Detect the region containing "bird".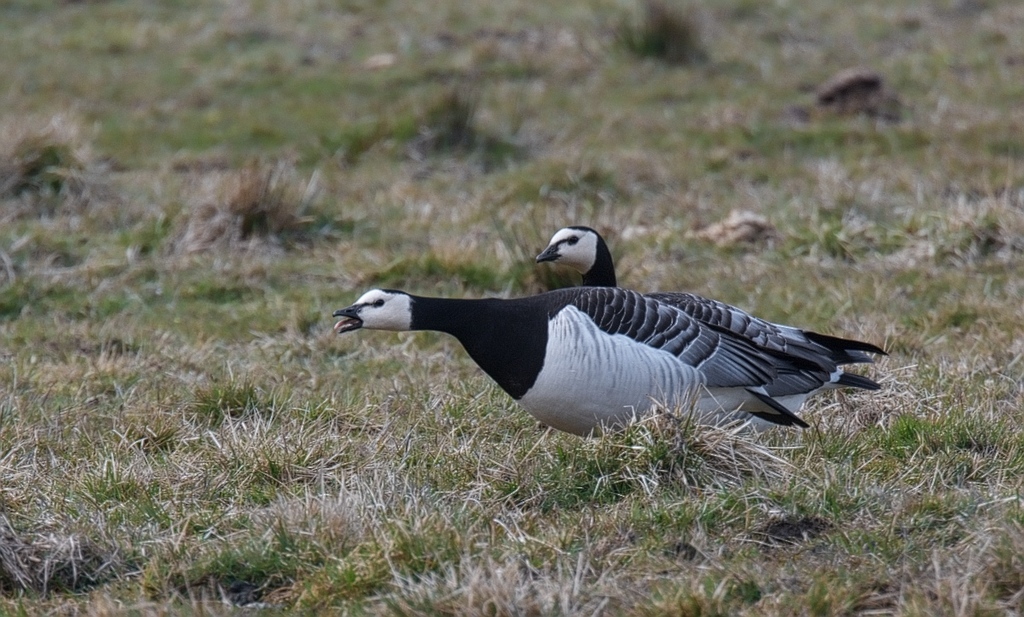
x1=526 y1=223 x2=886 y2=428.
